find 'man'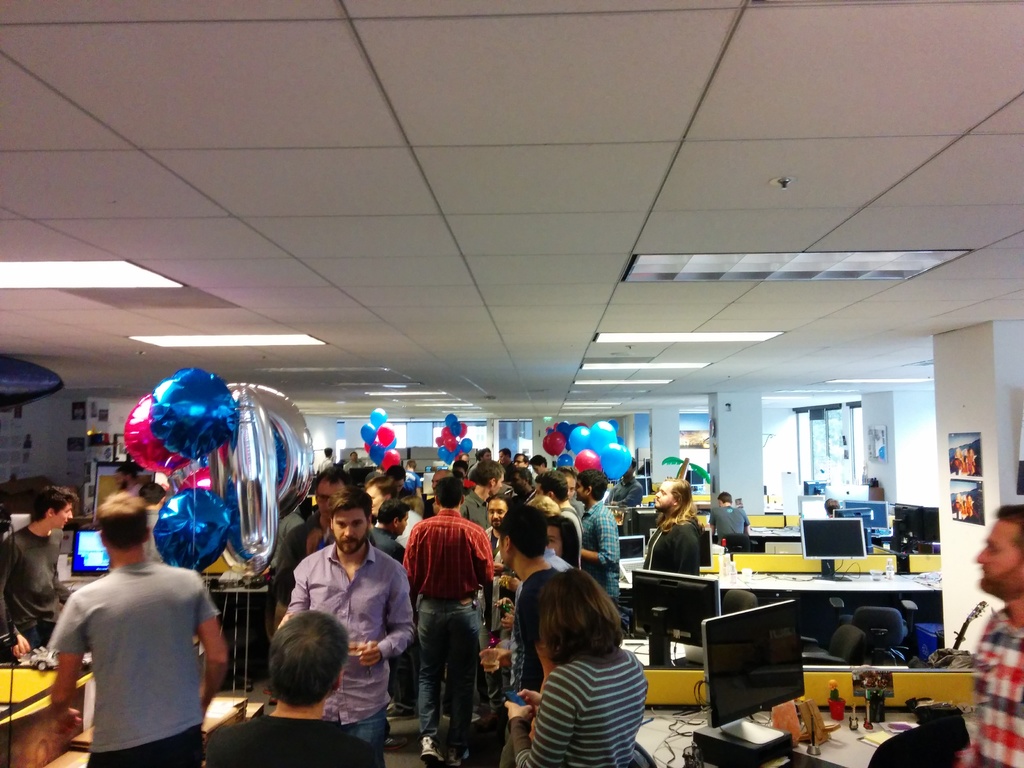
106,463,146,503
